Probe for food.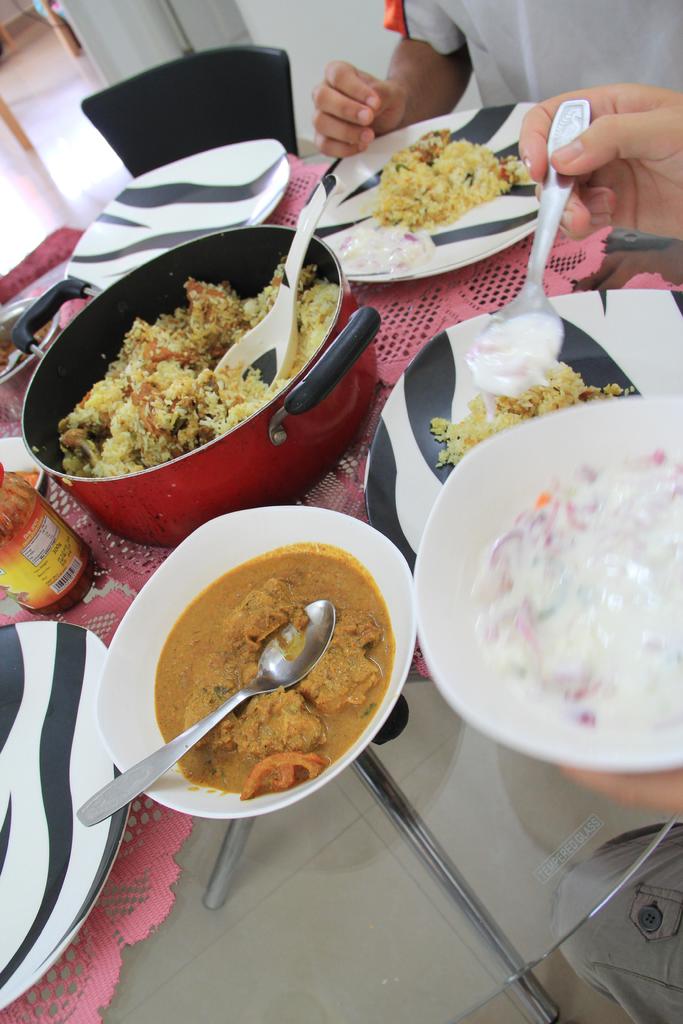
Probe result: bbox=(360, 112, 545, 220).
